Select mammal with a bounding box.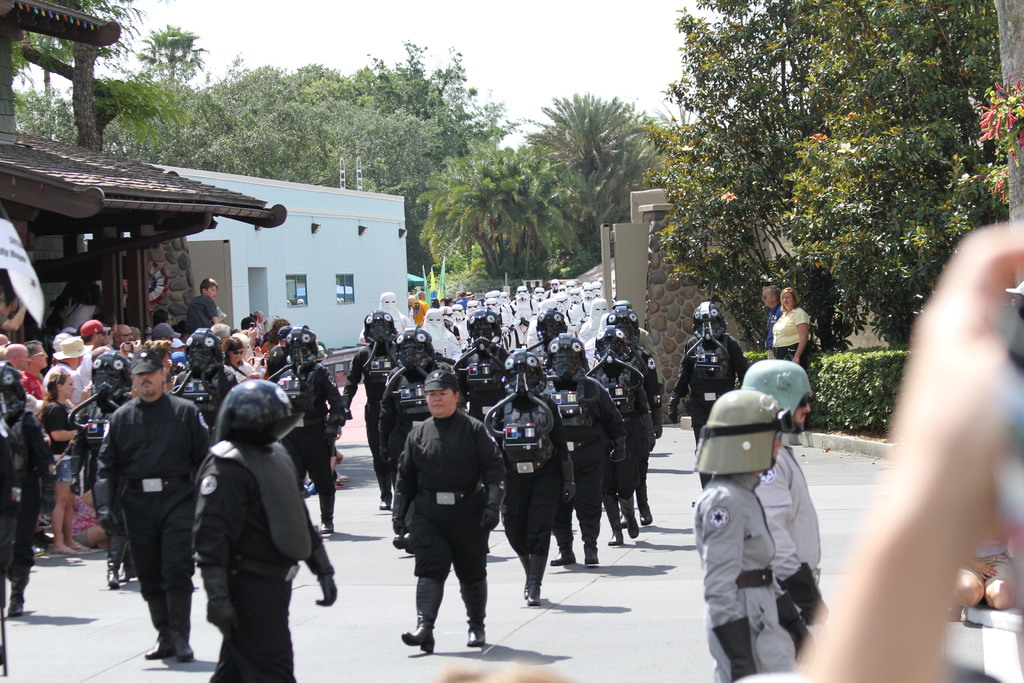
[760, 284, 782, 343].
